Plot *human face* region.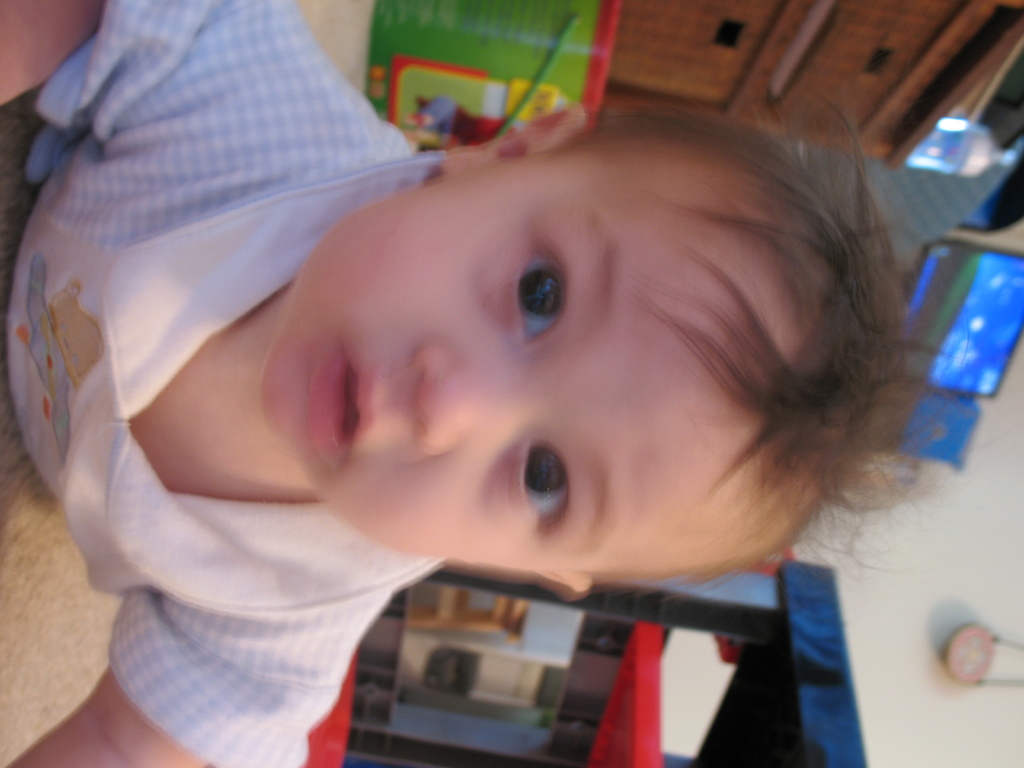
Plotted at crop(253, 156, 743, 570).
